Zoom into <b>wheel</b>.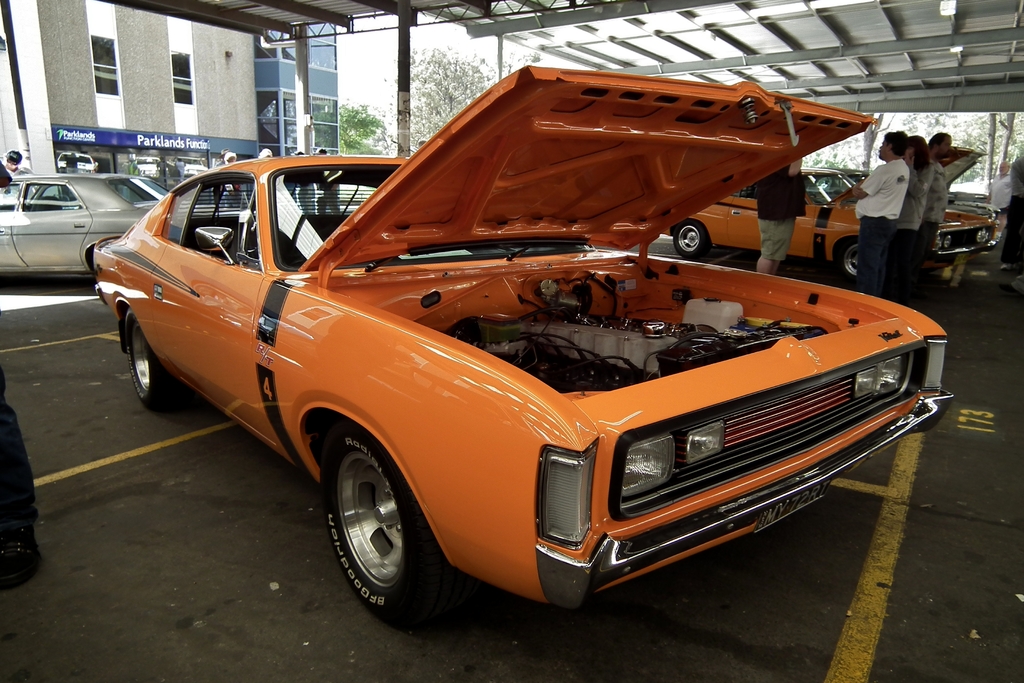
Zoom target: left=833, top=236, right=860, bottom=274.
